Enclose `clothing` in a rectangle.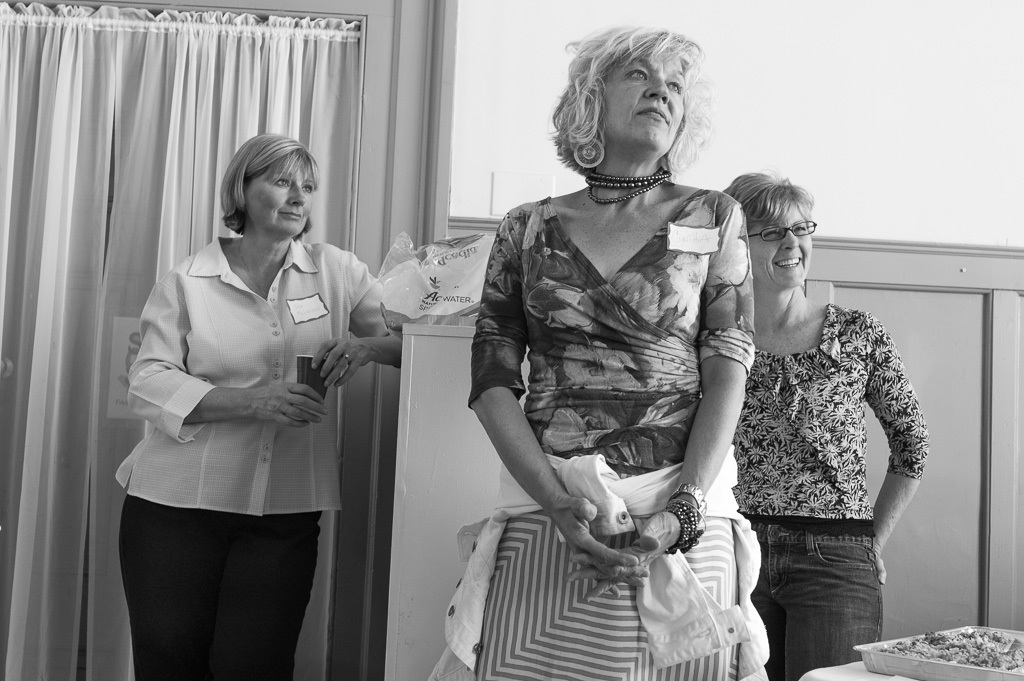
region(428, 184, 754, 680).
